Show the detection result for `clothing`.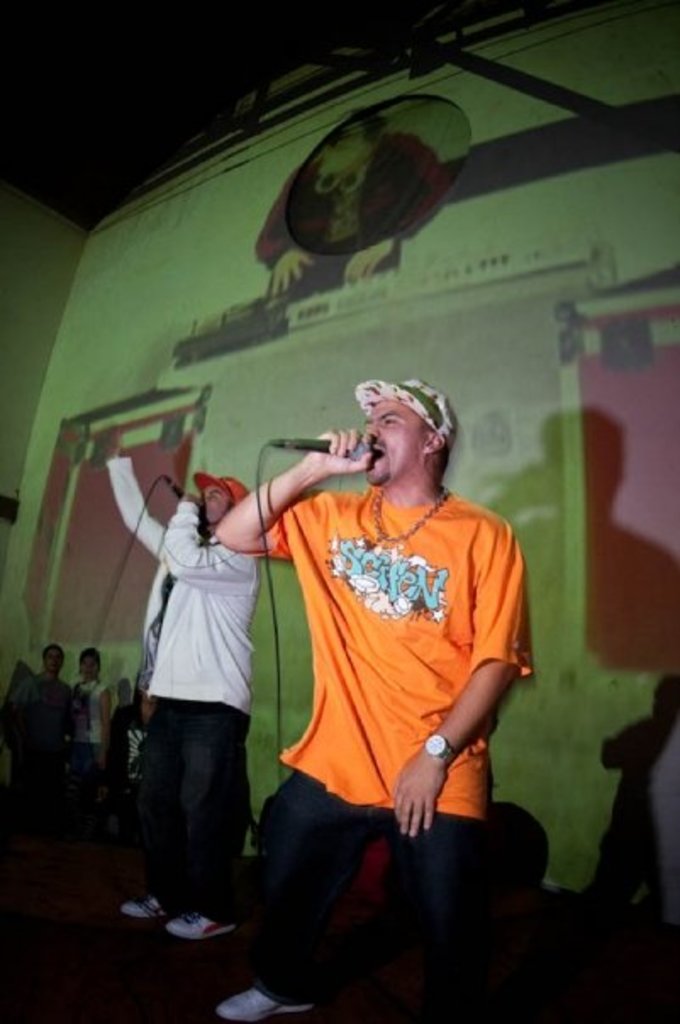
(x1=119, y1=436, x2=275, y2=924).
